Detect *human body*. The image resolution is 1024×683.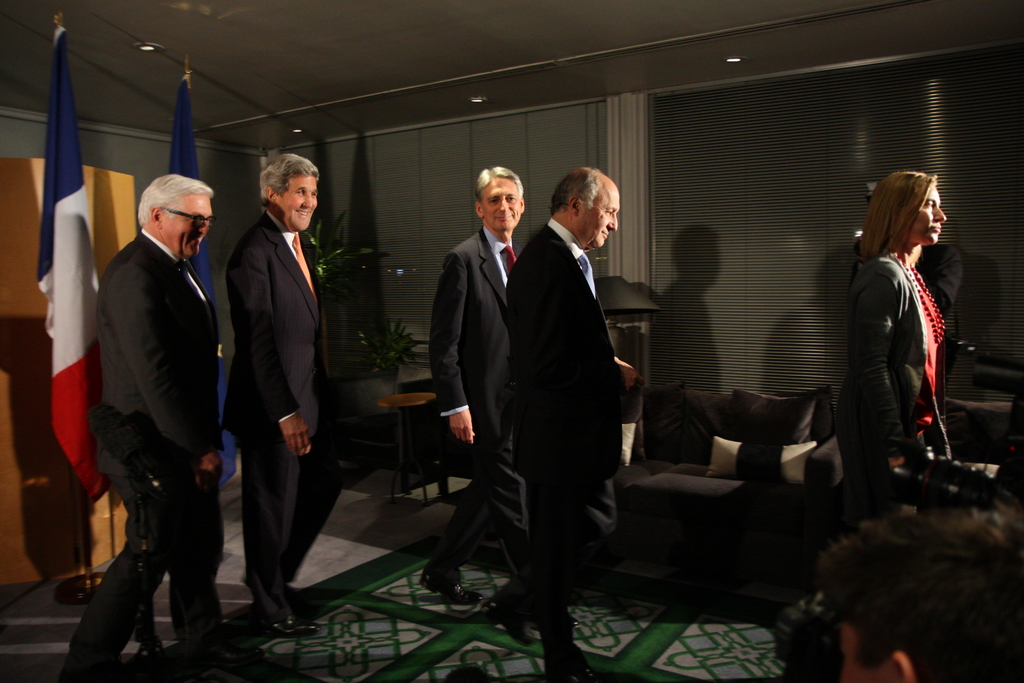
box(852, 145, 972, 502).
